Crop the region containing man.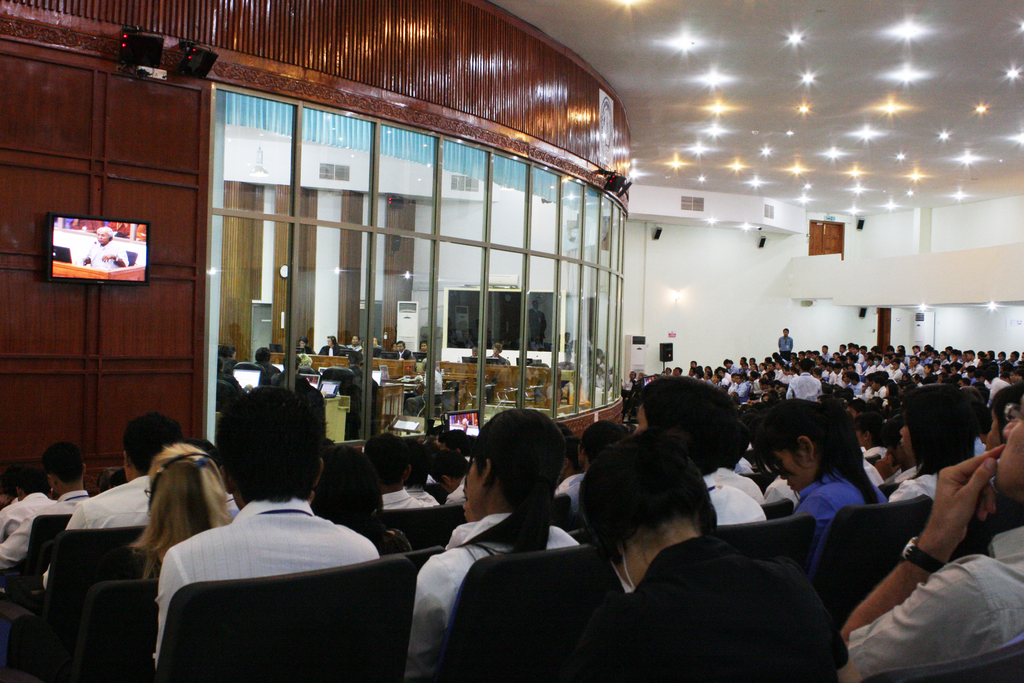
Crop region: box=[623, 342, 1023, 682].
